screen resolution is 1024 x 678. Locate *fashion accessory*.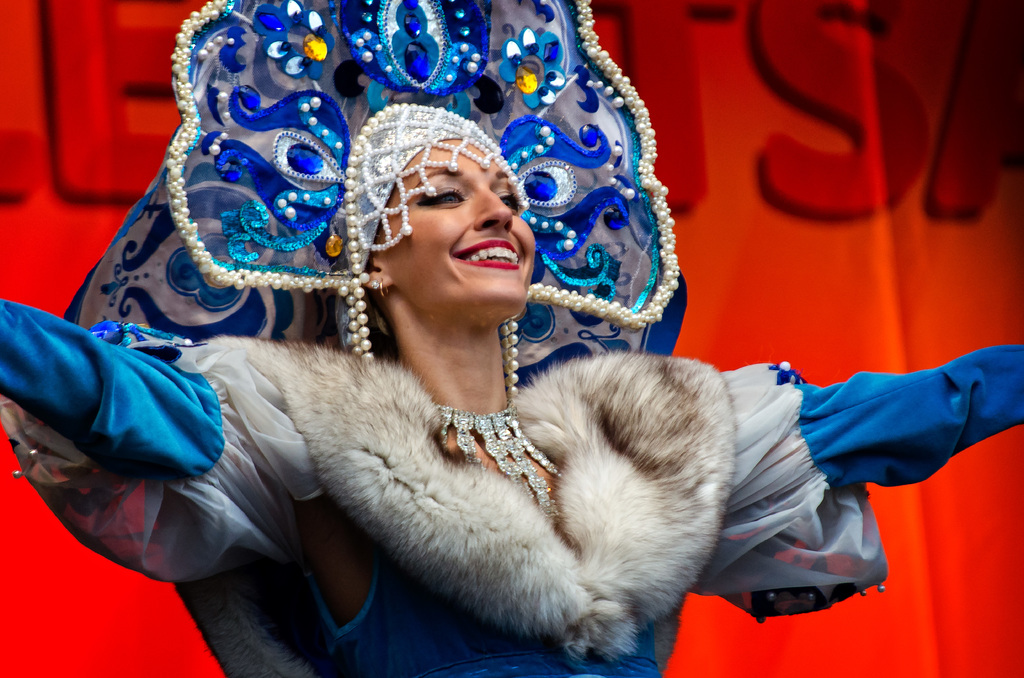
58/0/689/400.
